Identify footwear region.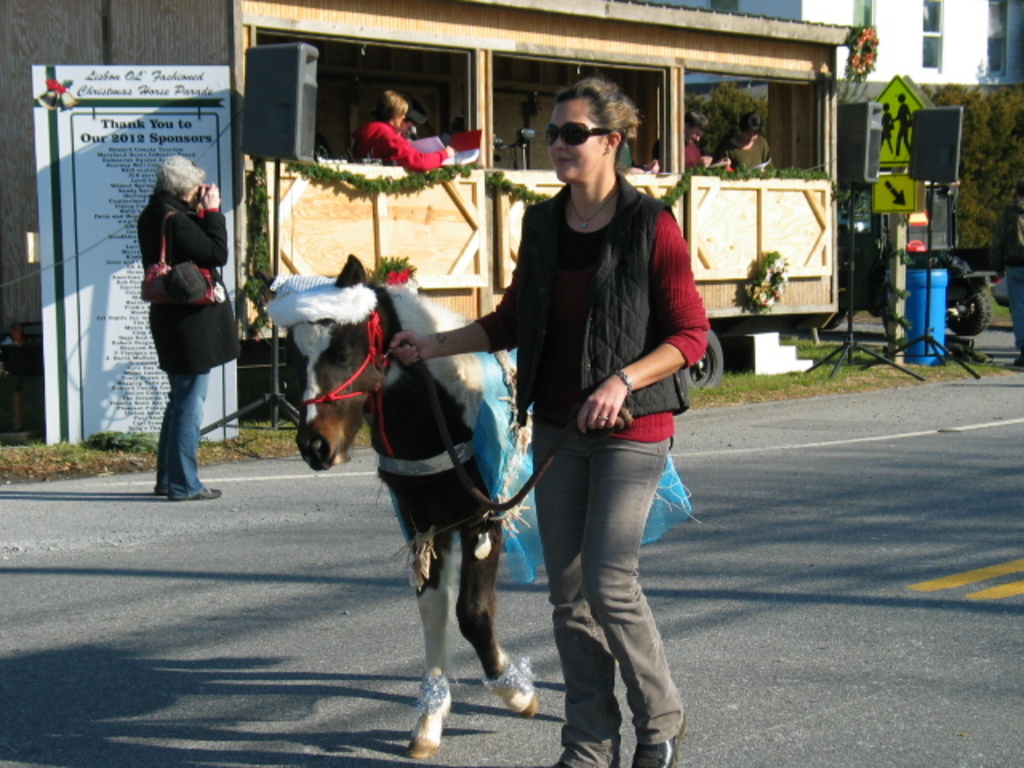
Region: (left=632, top=712, right=688, bottom=766).
